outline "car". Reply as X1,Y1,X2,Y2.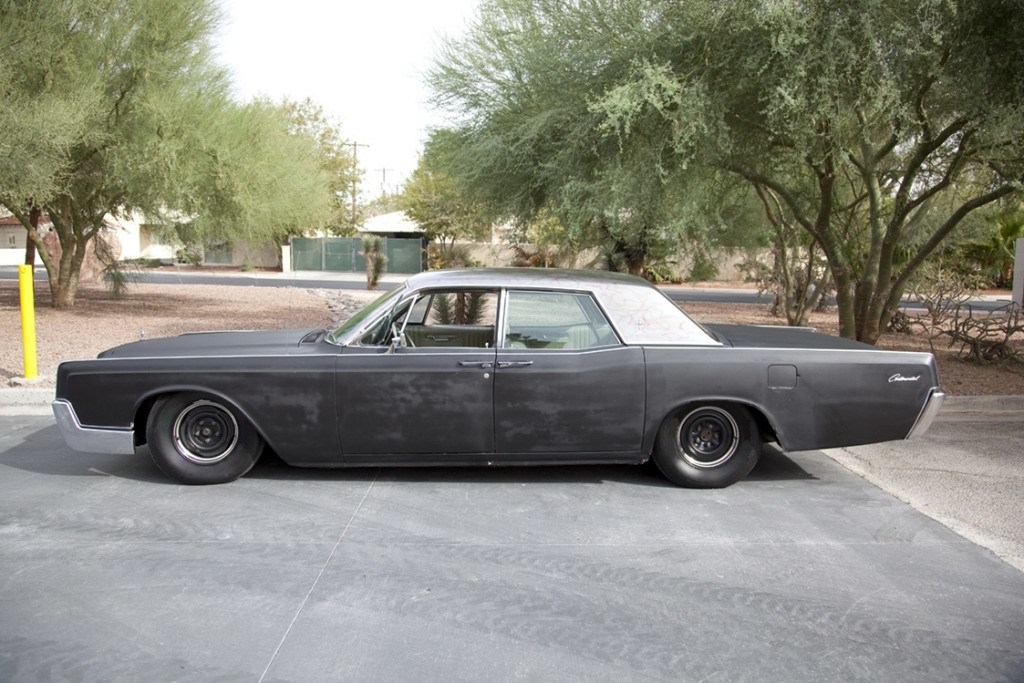
53,271,938,491.
